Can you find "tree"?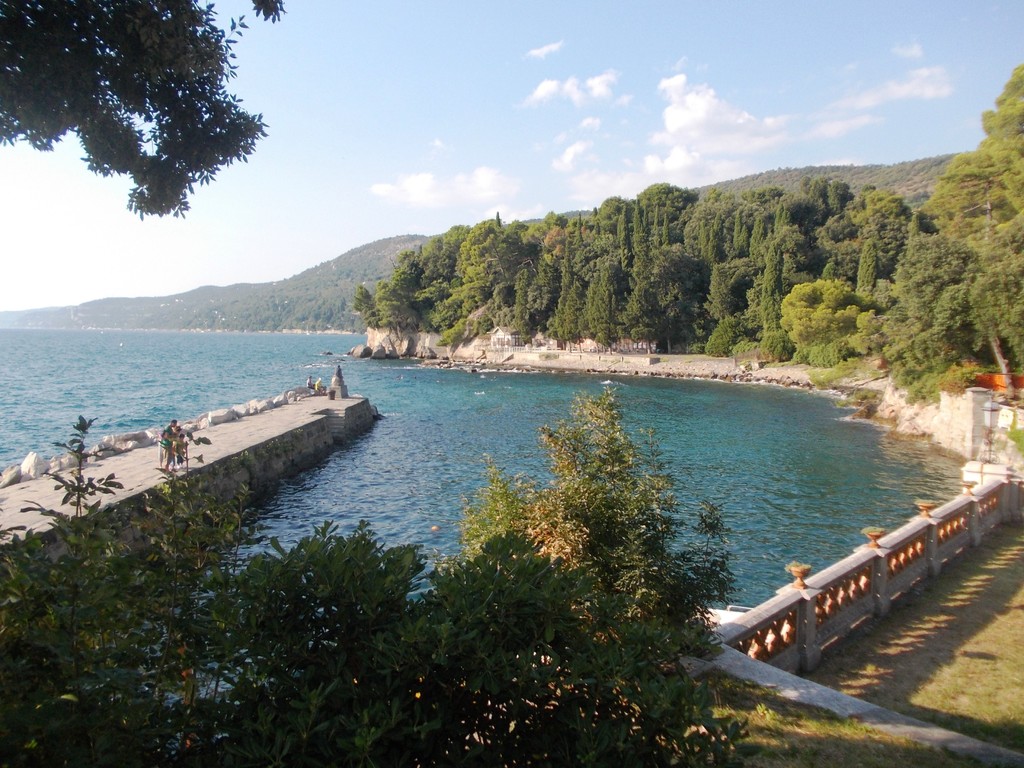
Yes, bounding box: pyautogui.locateOnScreen(446, 209, 507, 275).
